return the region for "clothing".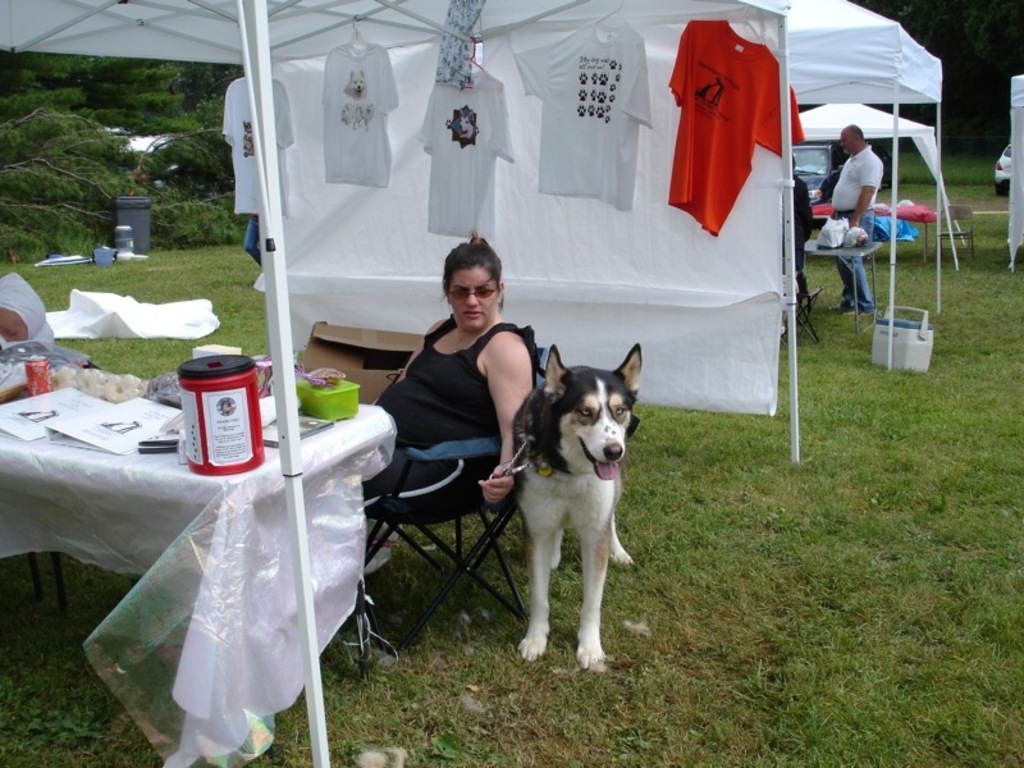
x1=216 y1=76 x2=300 y2=219.
